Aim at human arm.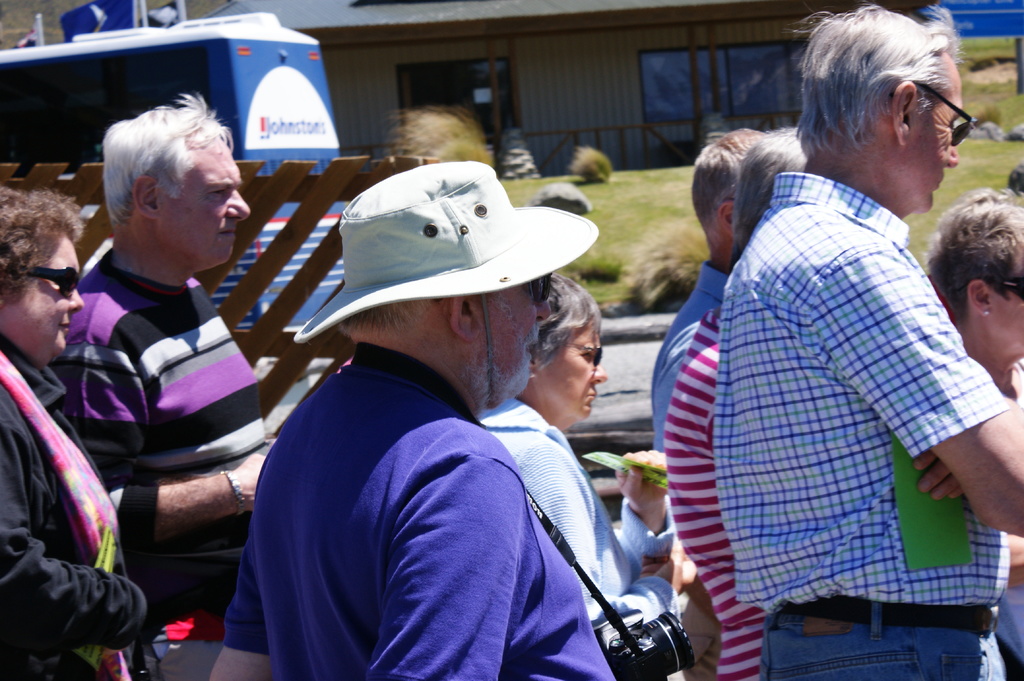
Aimed at (824,242,1023,548).
